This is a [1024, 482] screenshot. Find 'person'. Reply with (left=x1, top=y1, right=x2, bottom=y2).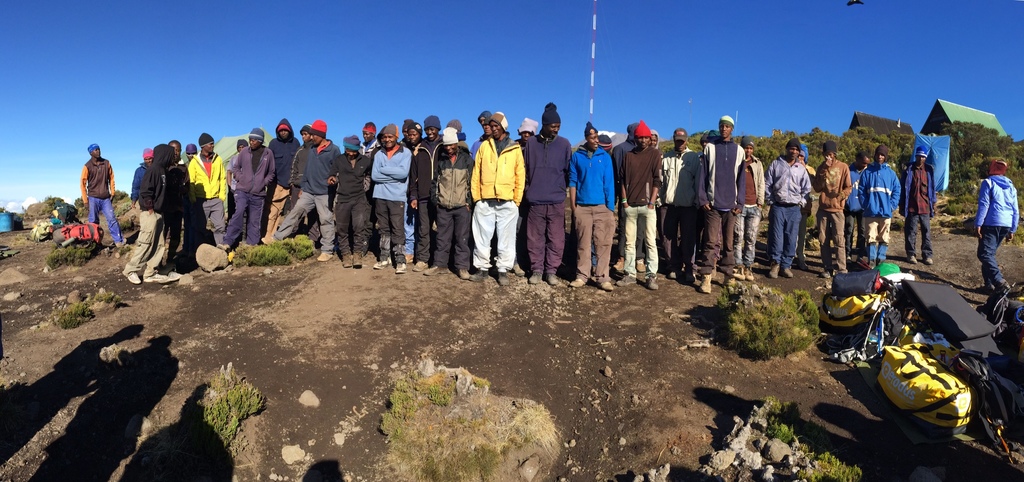
(left=854, top=147, right=900, bottom=273).
